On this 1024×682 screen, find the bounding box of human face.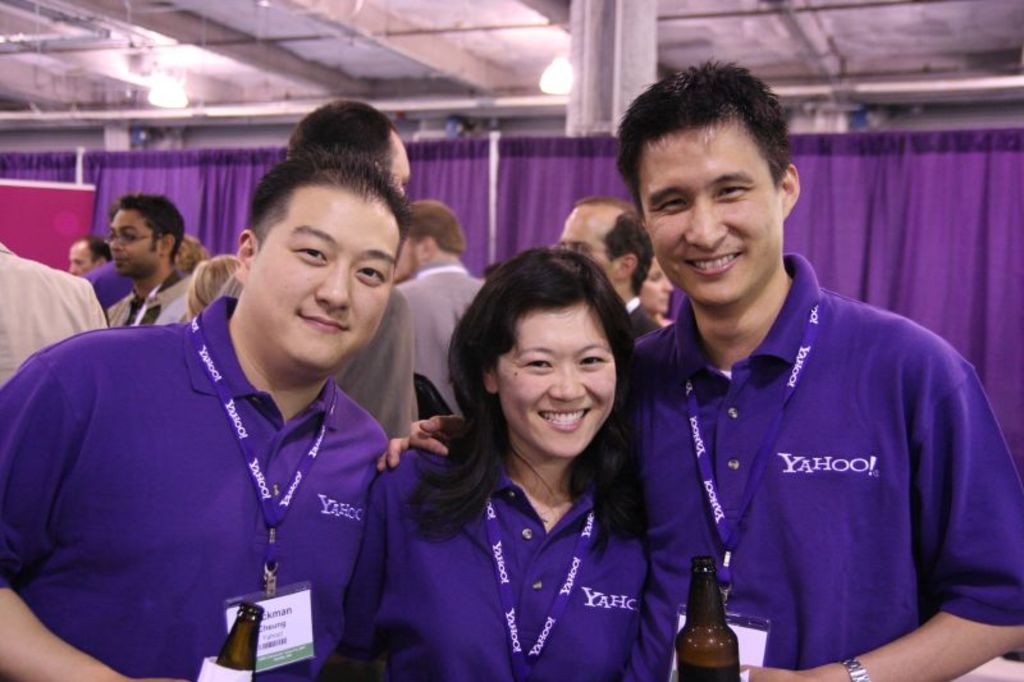
Bounding box: 562:202:618:273.
